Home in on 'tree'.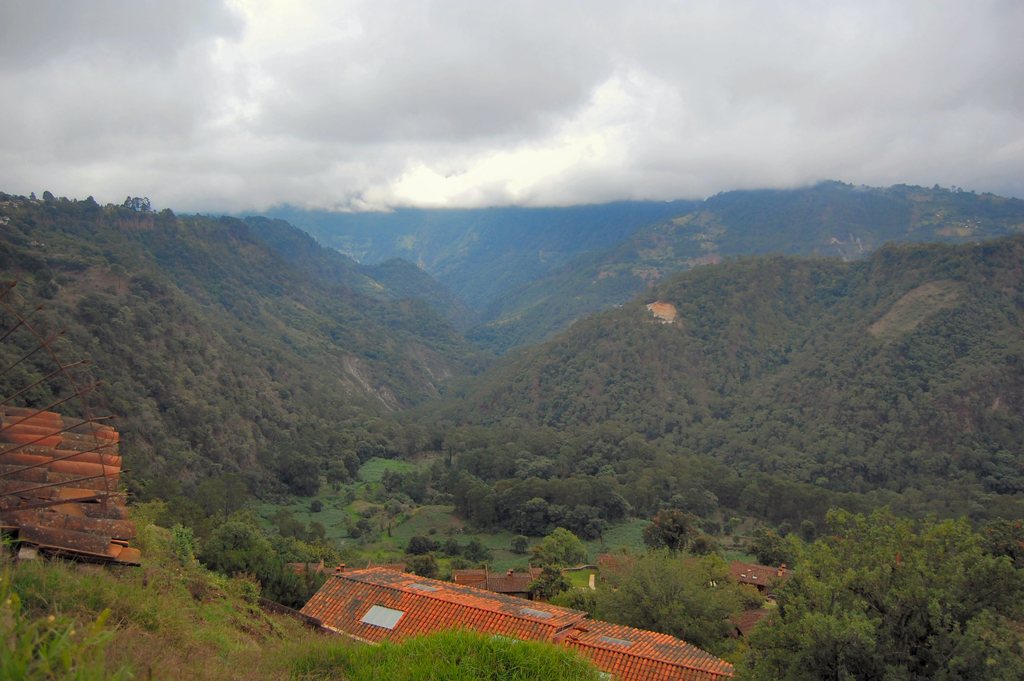
Homed in at <bbox>518, 500, 555, 537</bbox>.
